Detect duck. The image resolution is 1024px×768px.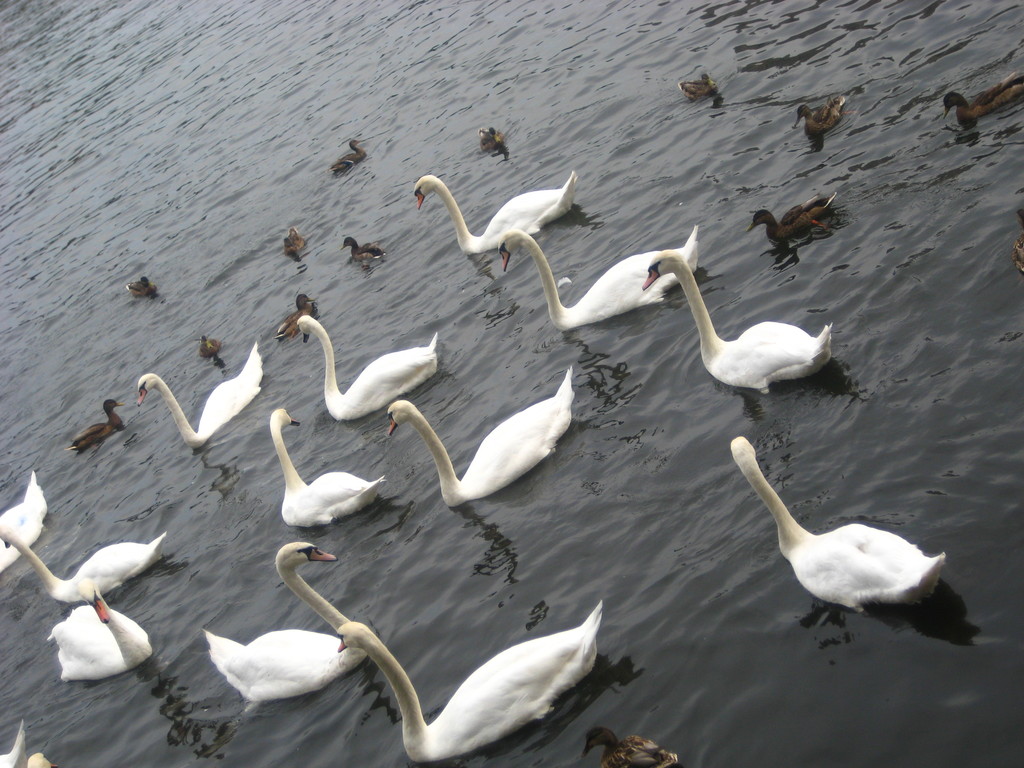
detection(127, 357, 272, 460).
